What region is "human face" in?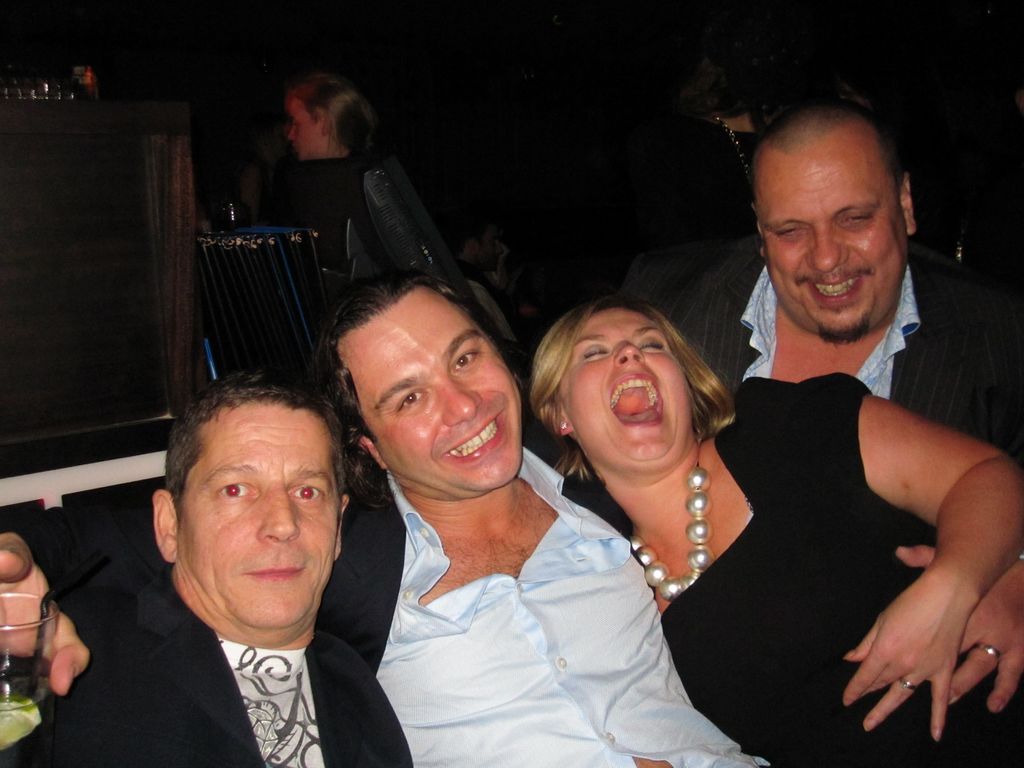
[left=758, top=156, right=912, bottom=352].
